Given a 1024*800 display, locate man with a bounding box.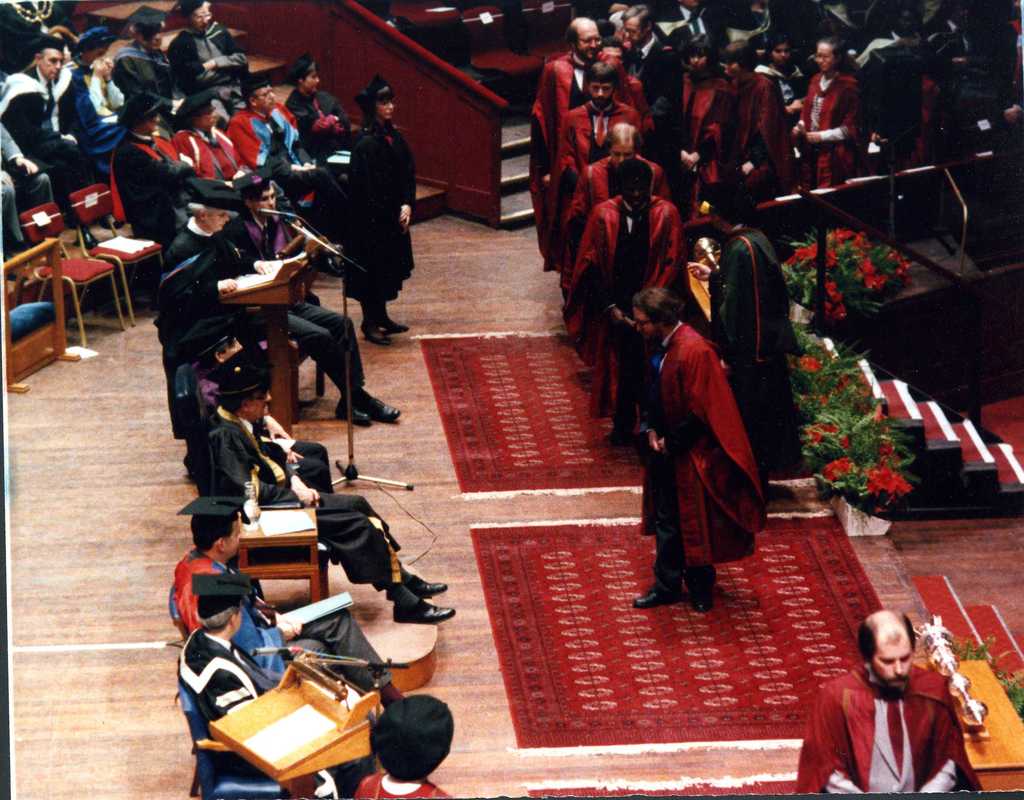
Located: 188, 364, 458, 624.
